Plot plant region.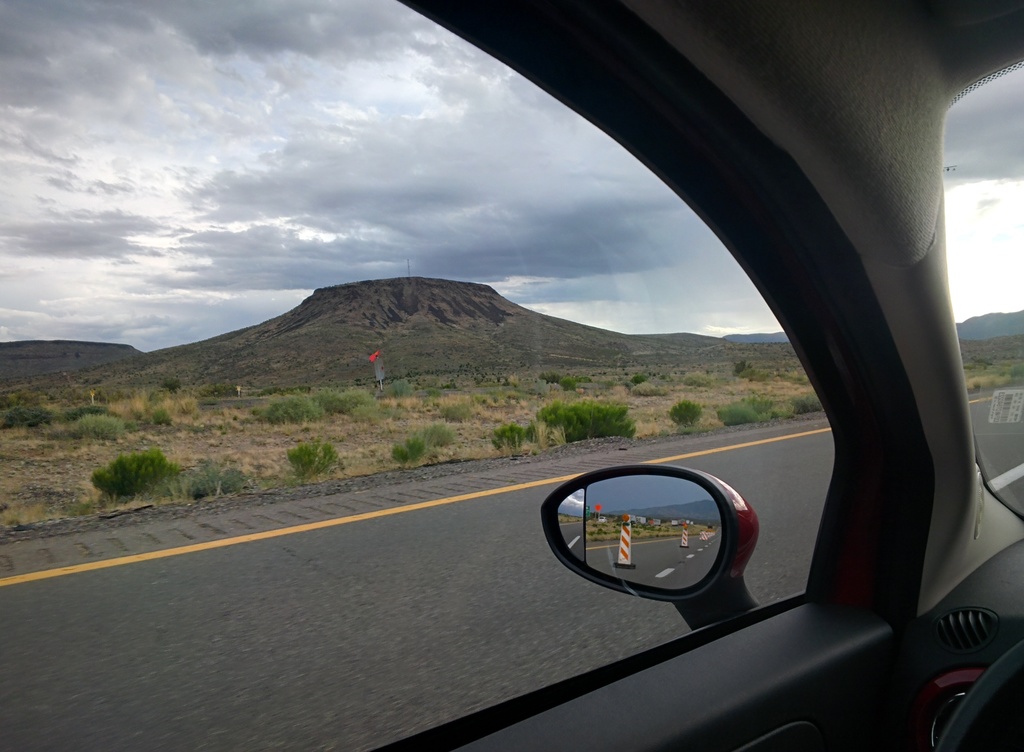
Plotted at [x1=286, y1=441, x2=344, y2=494].
